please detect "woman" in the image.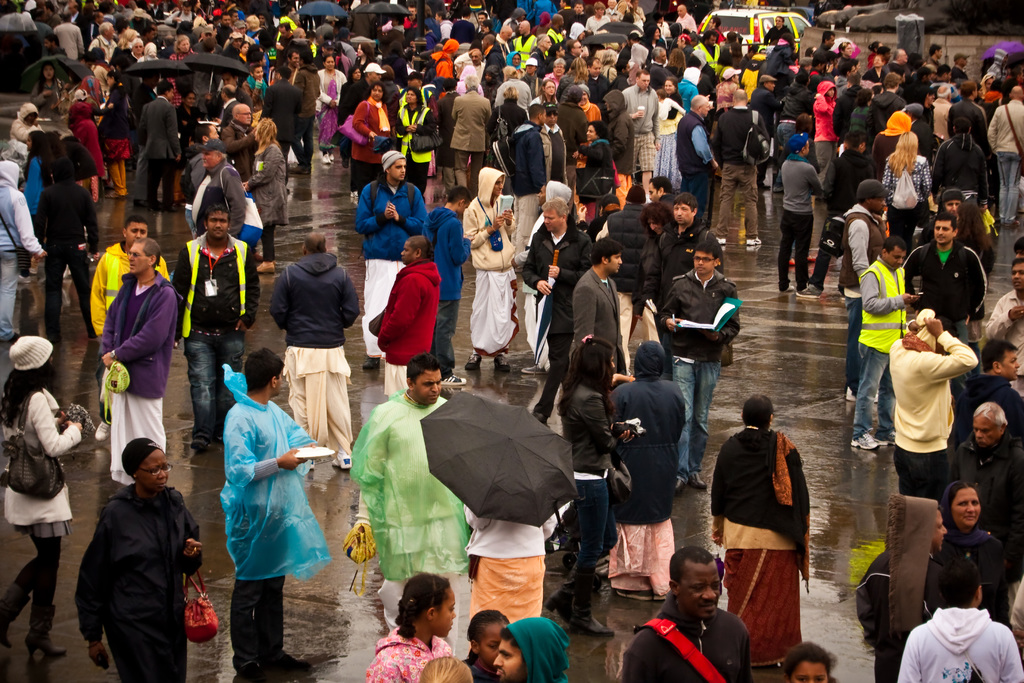
939 480 1015 625.
